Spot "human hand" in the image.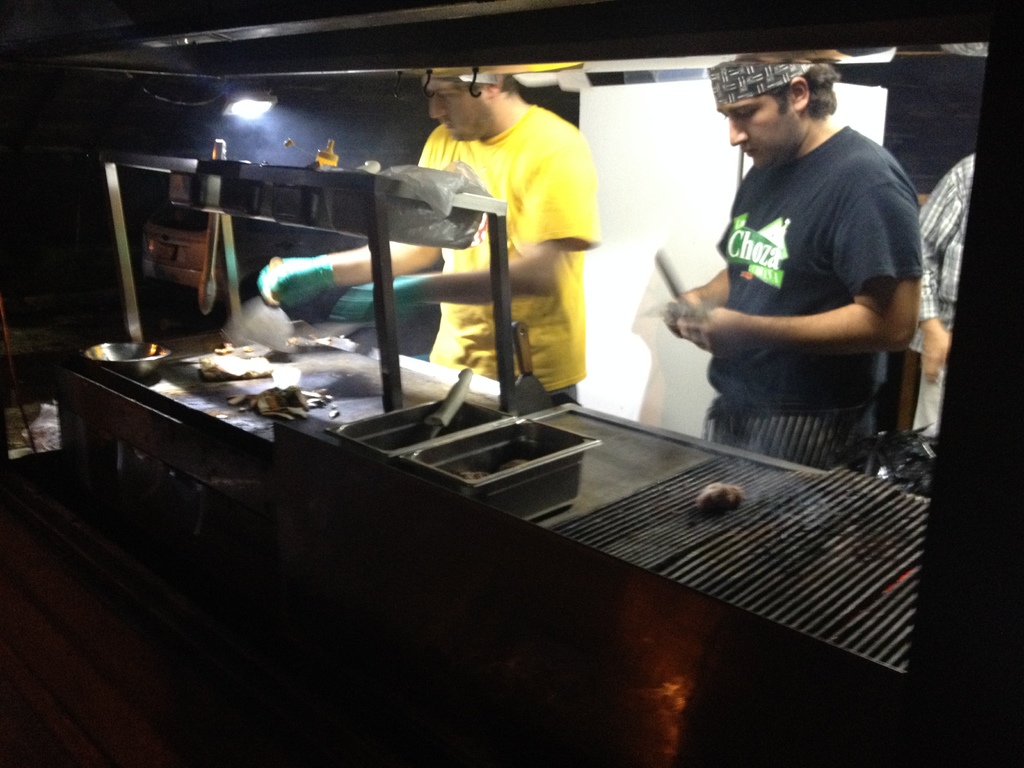
"human hand" found at 255:254:329:310.
